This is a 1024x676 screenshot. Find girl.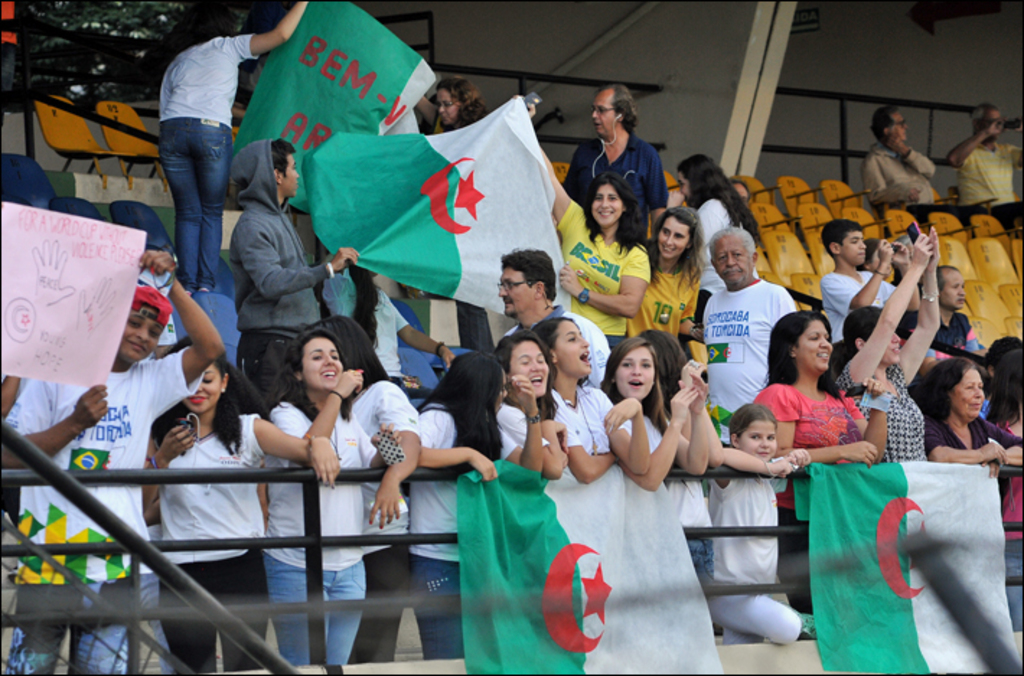
Bounding box: (723, 402, 809, 643).
